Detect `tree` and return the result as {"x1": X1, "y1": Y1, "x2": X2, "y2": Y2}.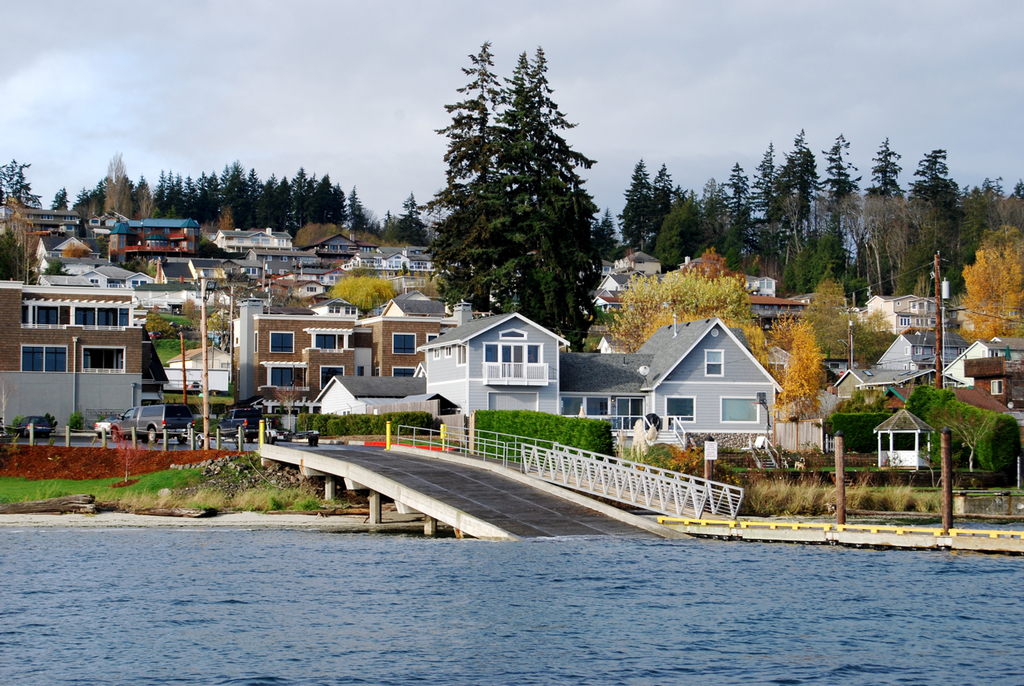
{"x1": 100, "y1": 134, "x2": 145, "y2": 220}.
